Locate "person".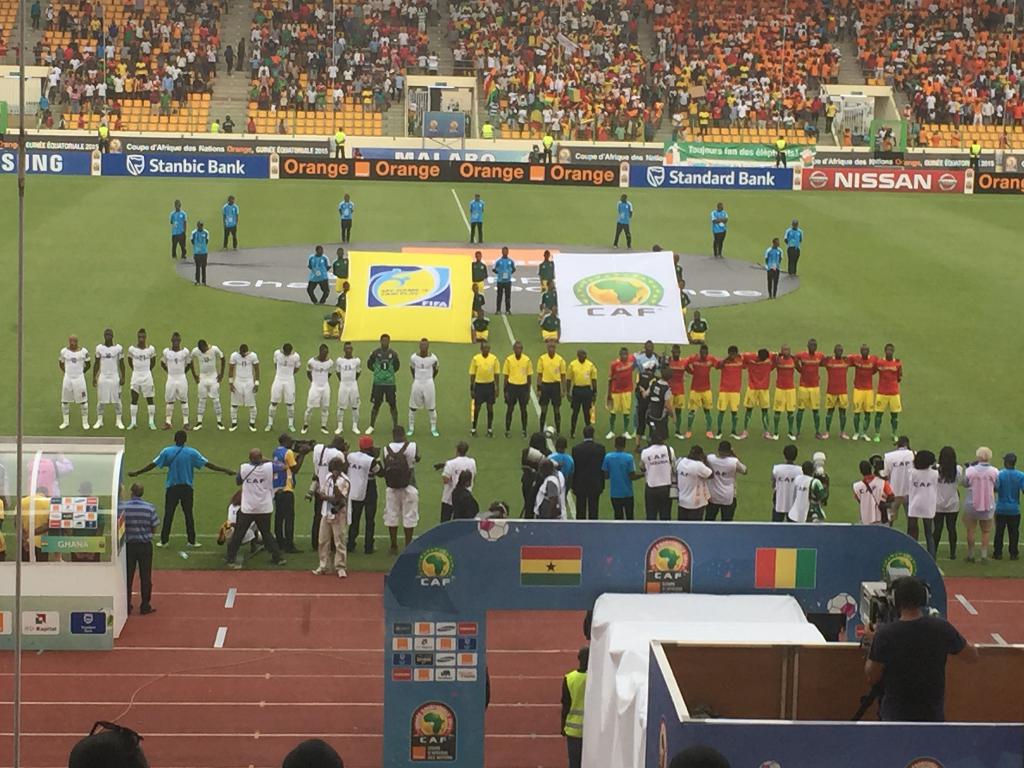
Bounding box: left=324, top=315, right=353, bottom=340.
